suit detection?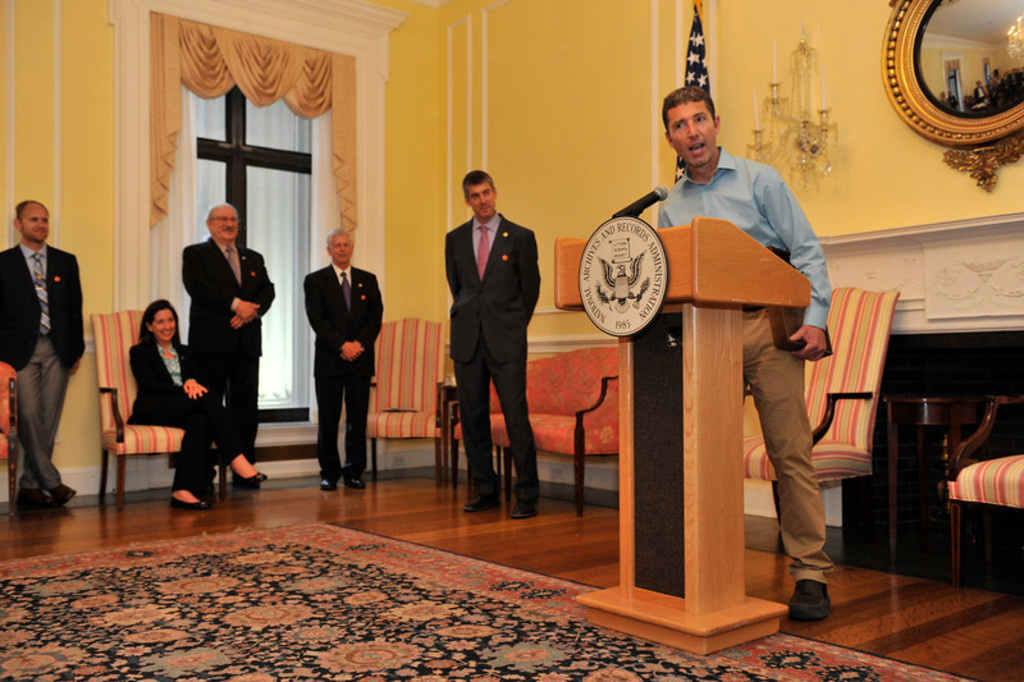
(x1=302, y1=264, x2=383, y2=475)
